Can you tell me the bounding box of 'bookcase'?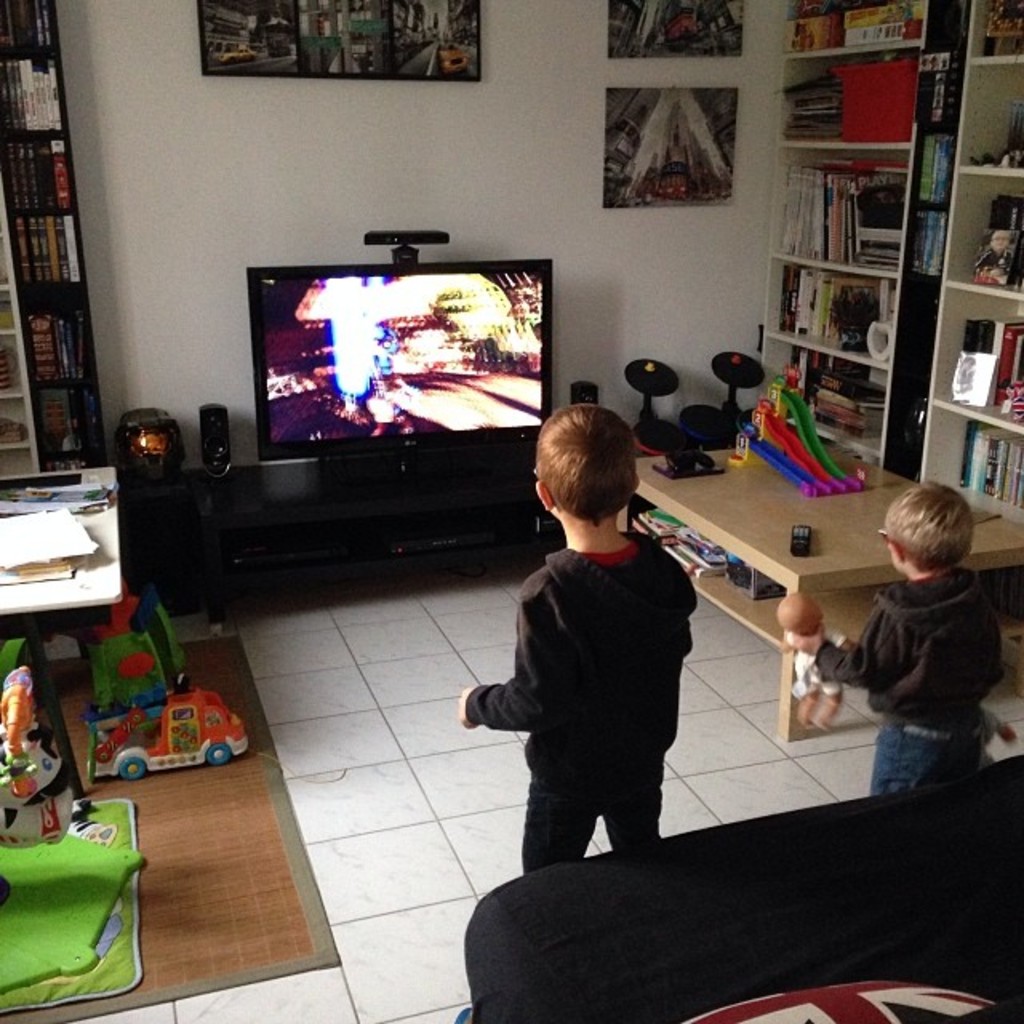
915, 0, 1022, 667.
